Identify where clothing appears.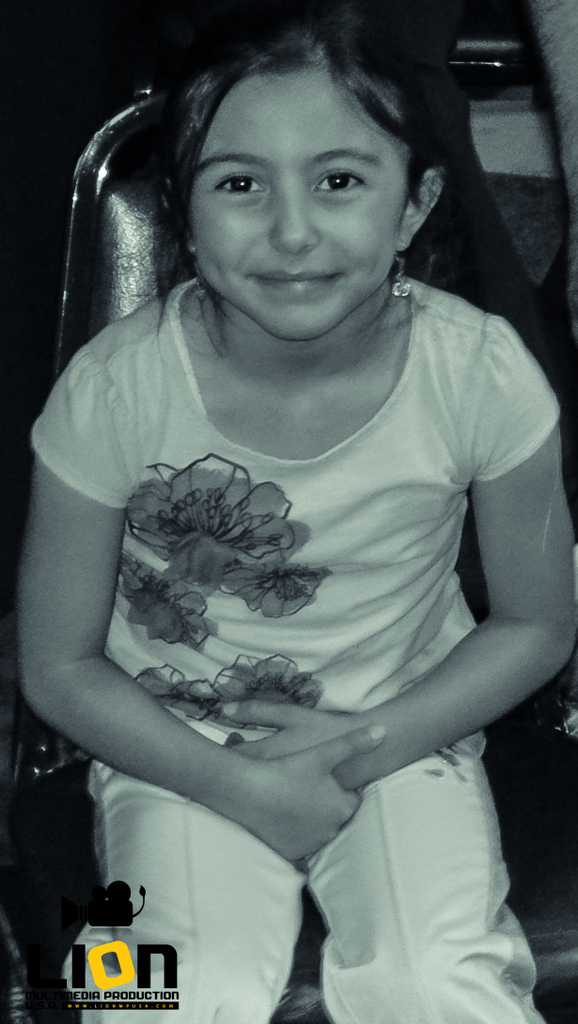
Appears at pyautogui.locateOnScreen(34, 220, 534, 991).
